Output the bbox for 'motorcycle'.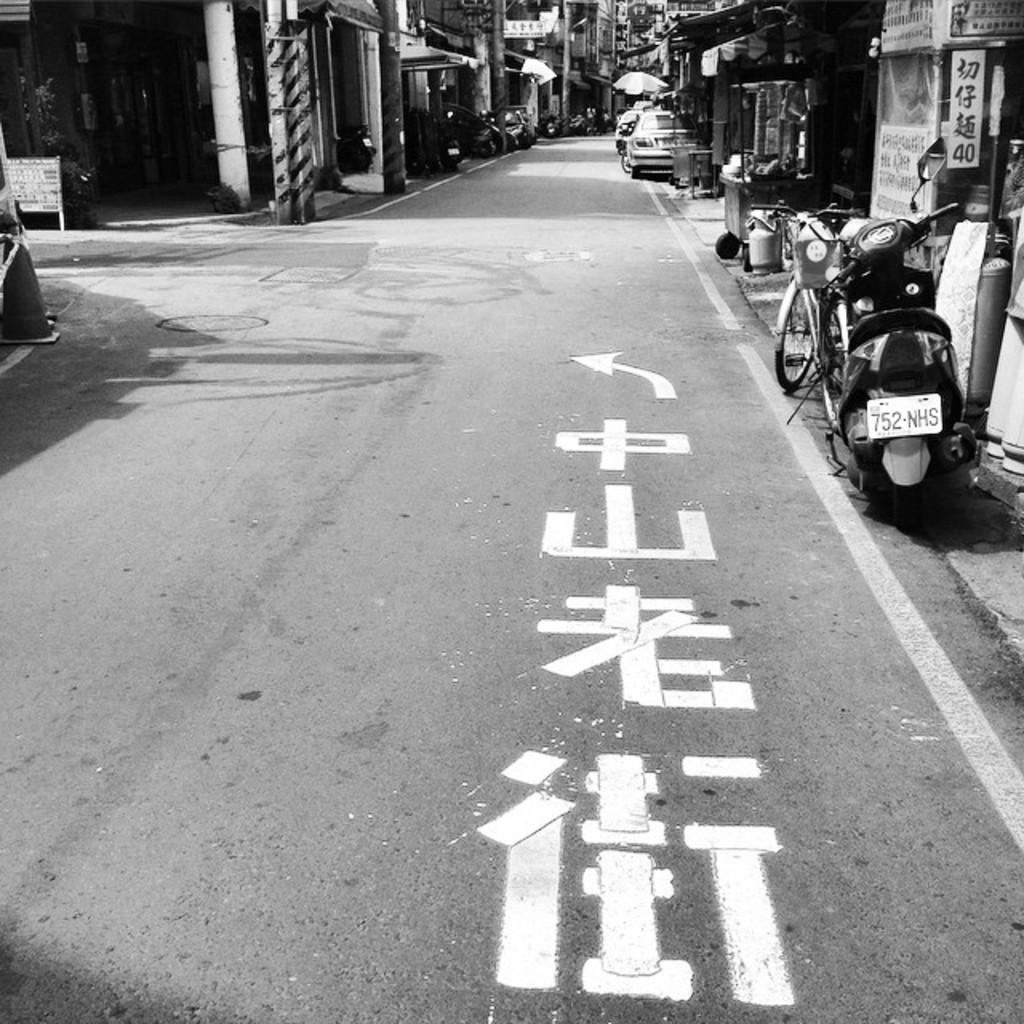
locate(437, 109, 464, 176).
